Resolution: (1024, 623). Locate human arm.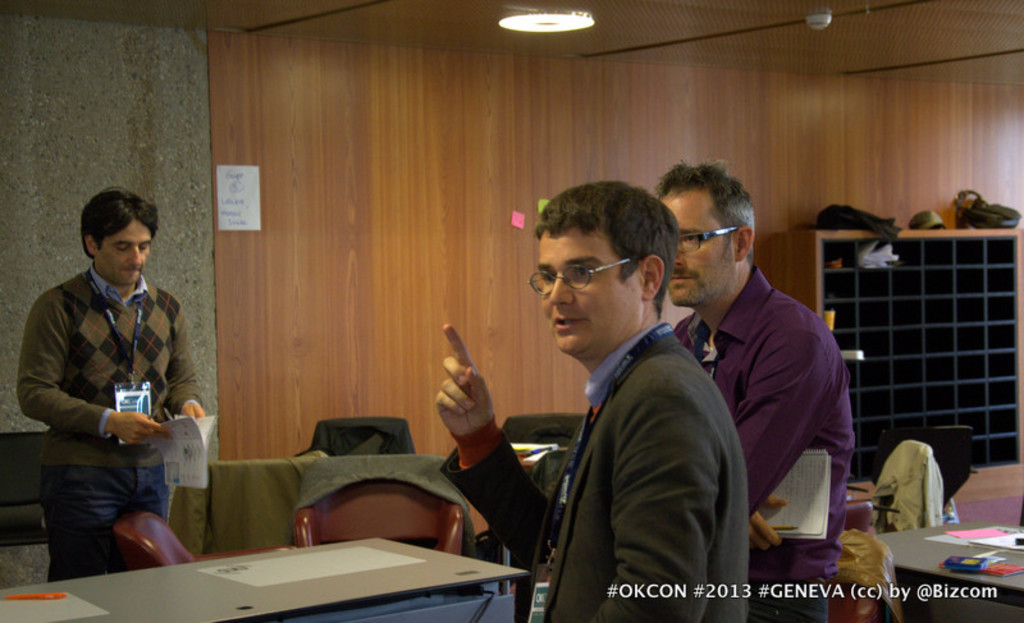
bbox(593, 380, 728, 622).
